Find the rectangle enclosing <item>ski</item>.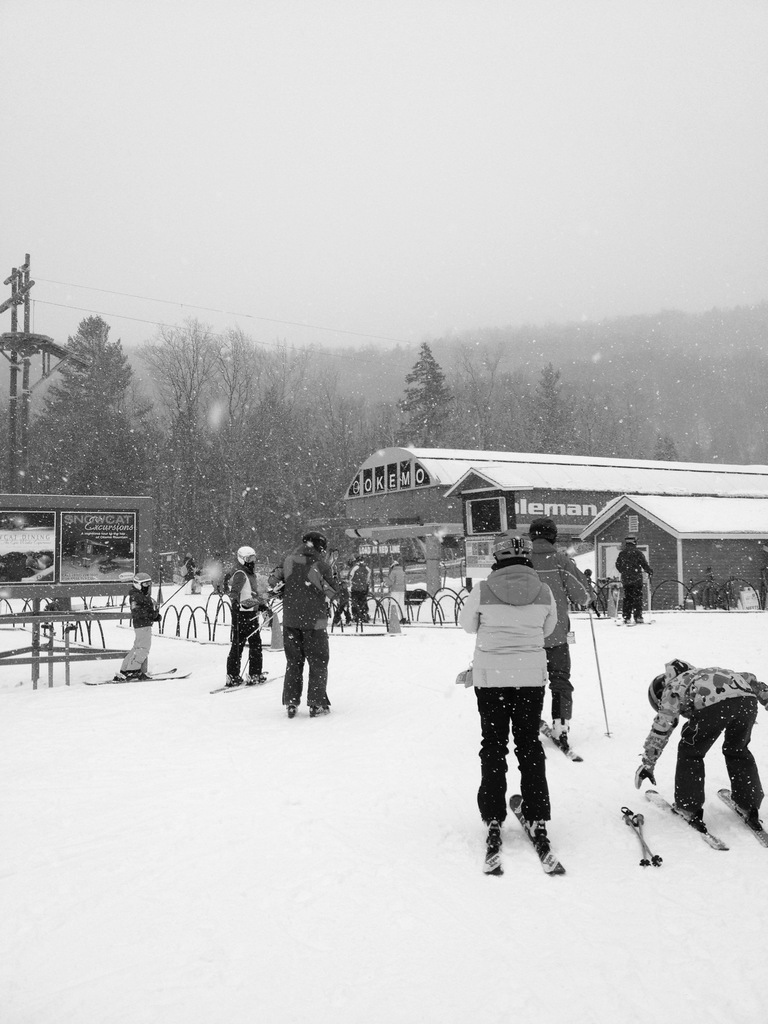
l=639, t=781, r=730, b=854.
